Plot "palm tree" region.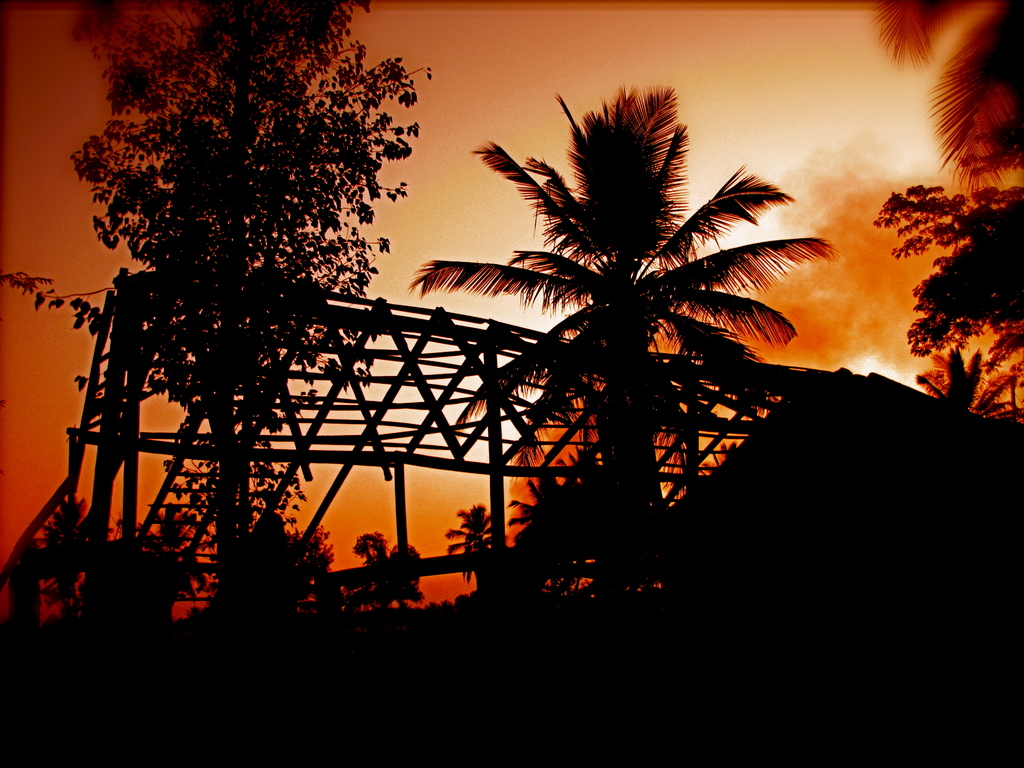
Plotted at locate(874, 0, 1023, 221).
